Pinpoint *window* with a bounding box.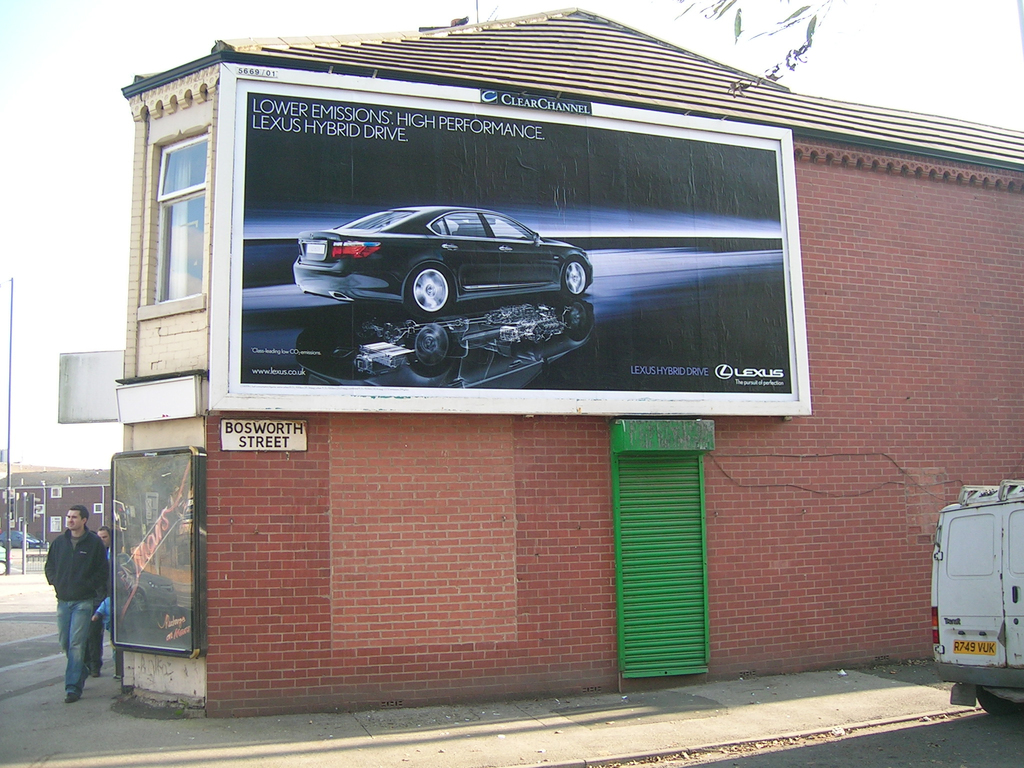
x1=36, y1=502, x2=45, y2=515.
